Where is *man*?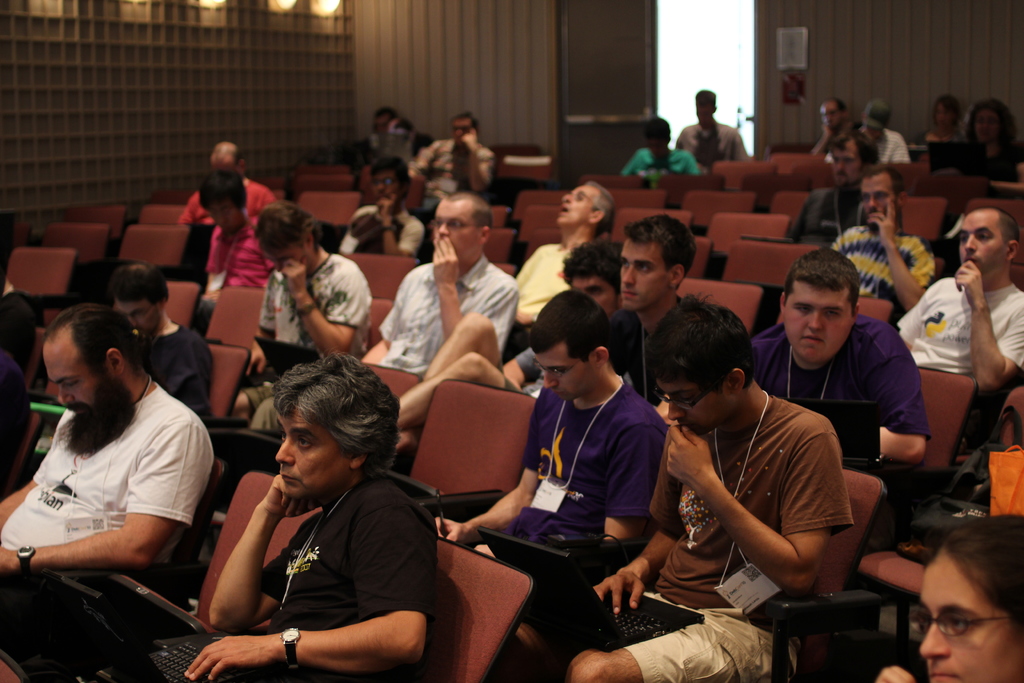
select_region(796, 136, 879, 245).
